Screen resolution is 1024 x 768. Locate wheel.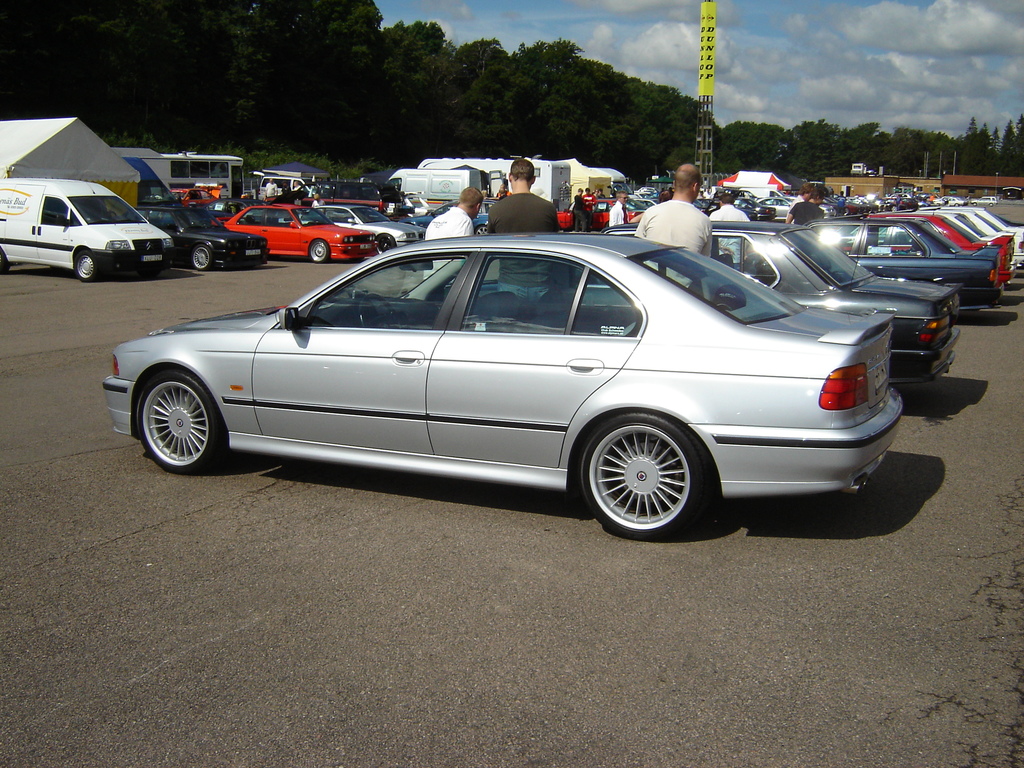
pyautogui.locateOnScreen(135, 369, 233, 477).
